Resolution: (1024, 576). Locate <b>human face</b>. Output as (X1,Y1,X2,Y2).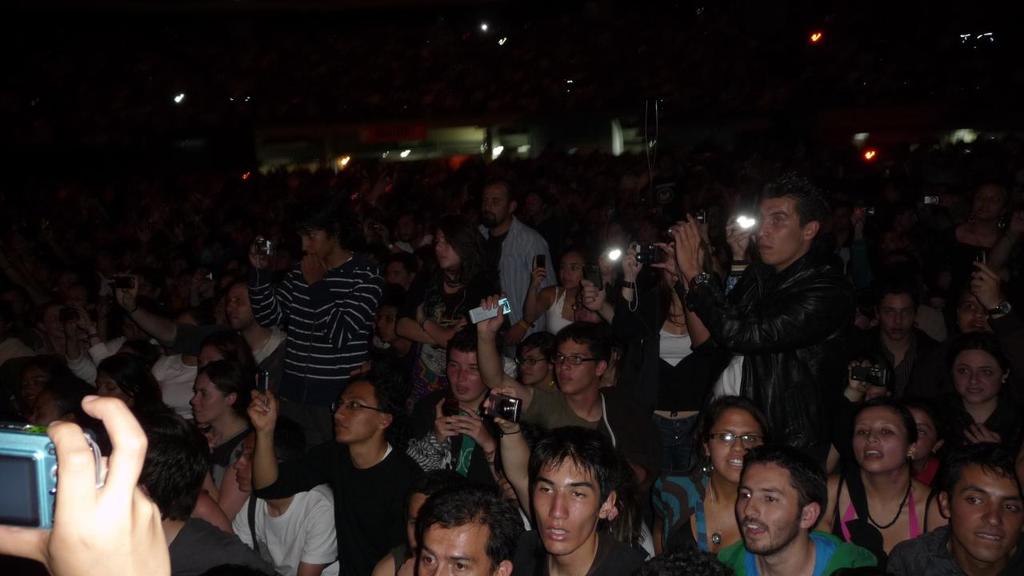
(448,349,481,402).
